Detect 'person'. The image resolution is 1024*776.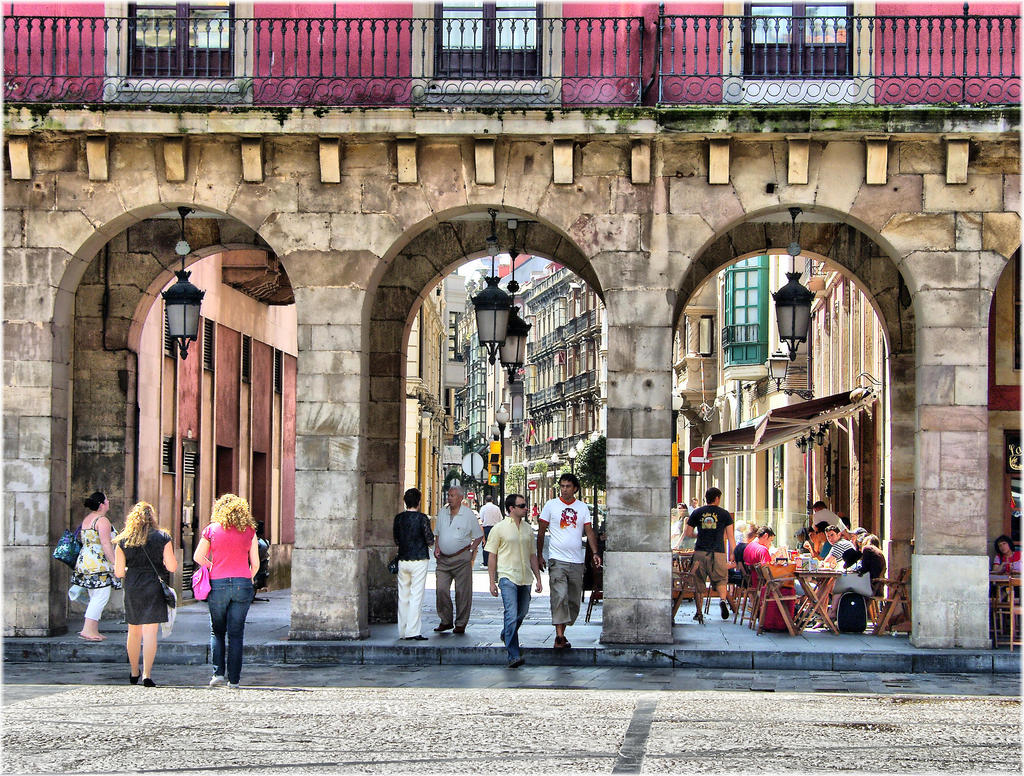
[987, 532, 1023, 606].
